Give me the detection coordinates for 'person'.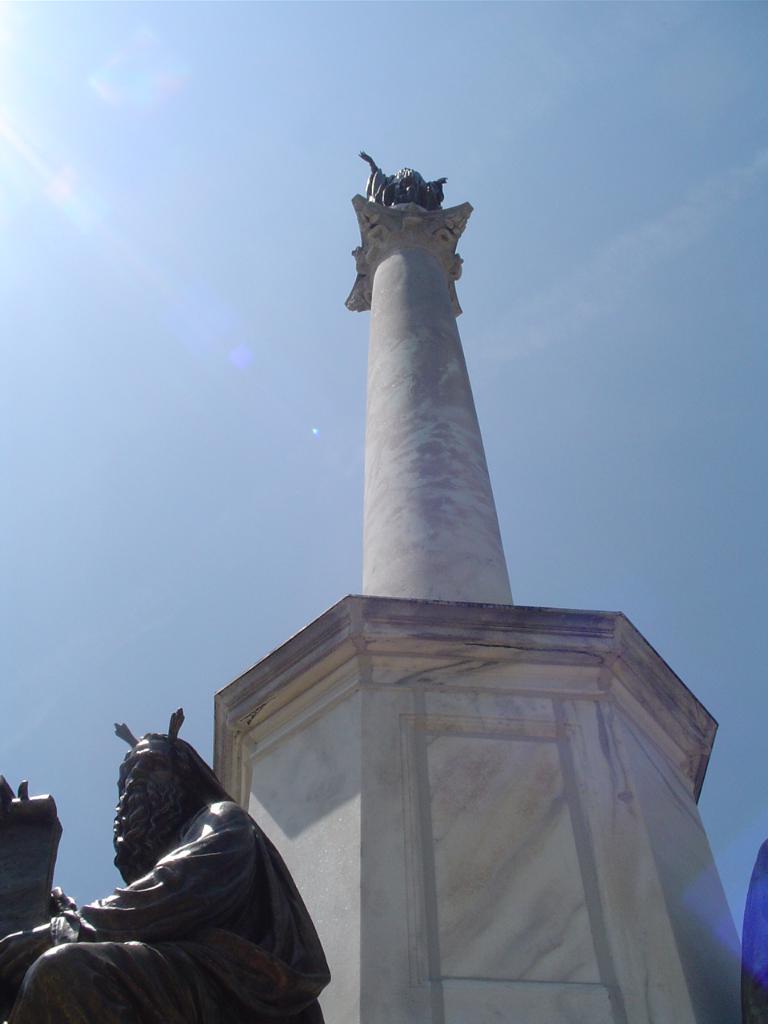
Rect(24, 674, 318, 1022).
